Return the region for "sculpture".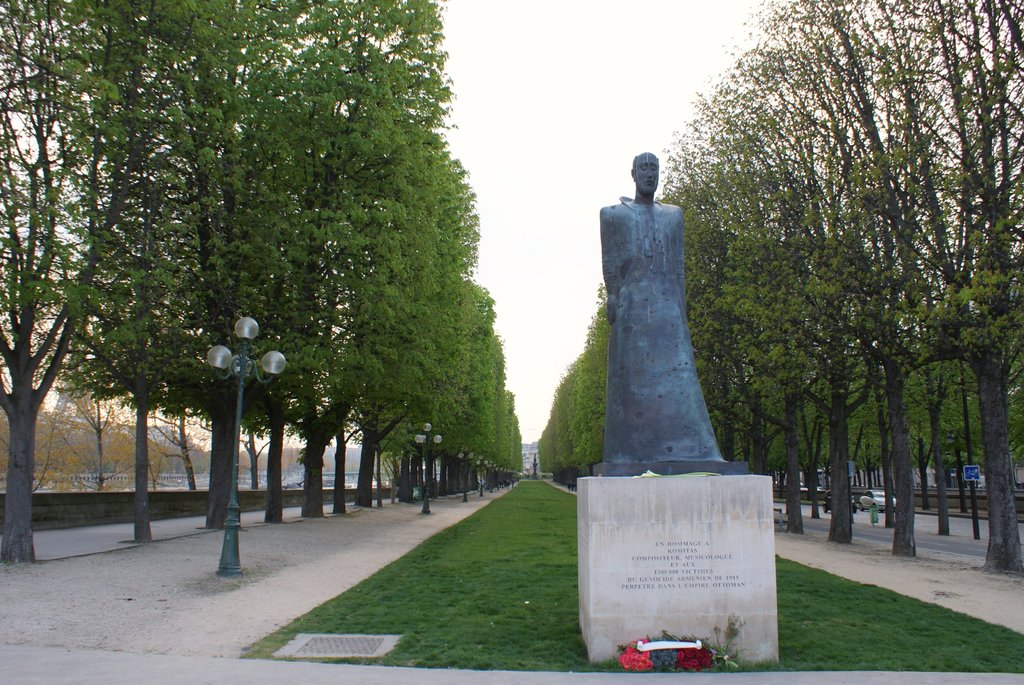
bbox=[595, 152, 739, 472].
